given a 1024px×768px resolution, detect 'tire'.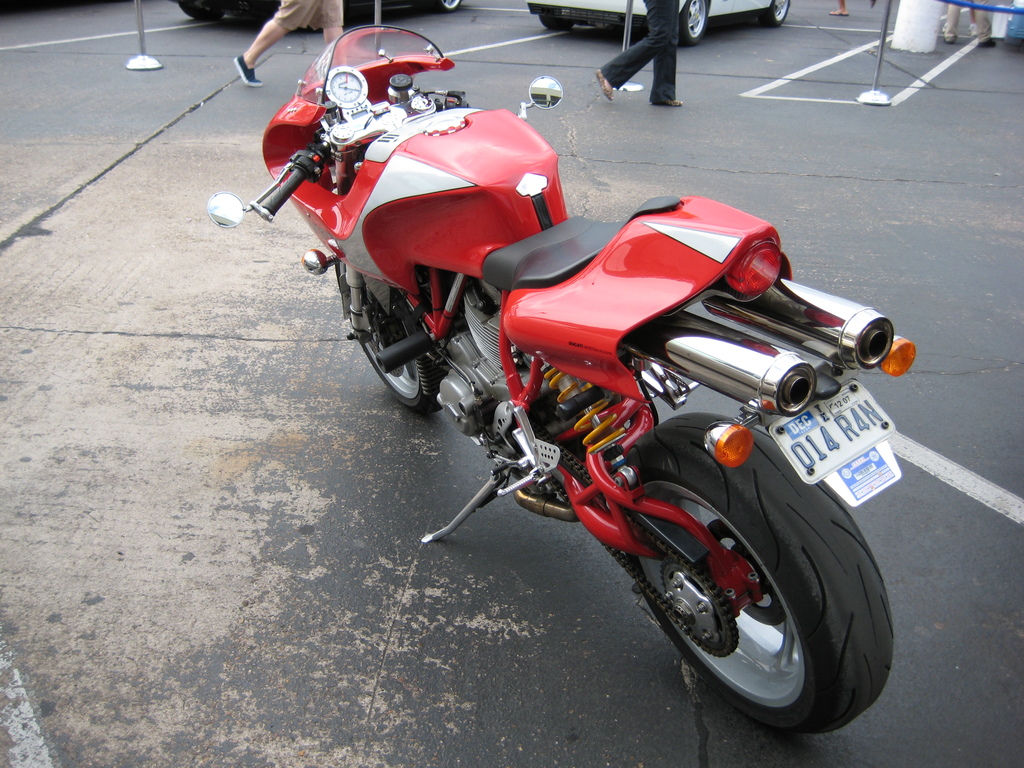
{"left": 178, "top": 0, "right": 219, "bottom": 22}.
